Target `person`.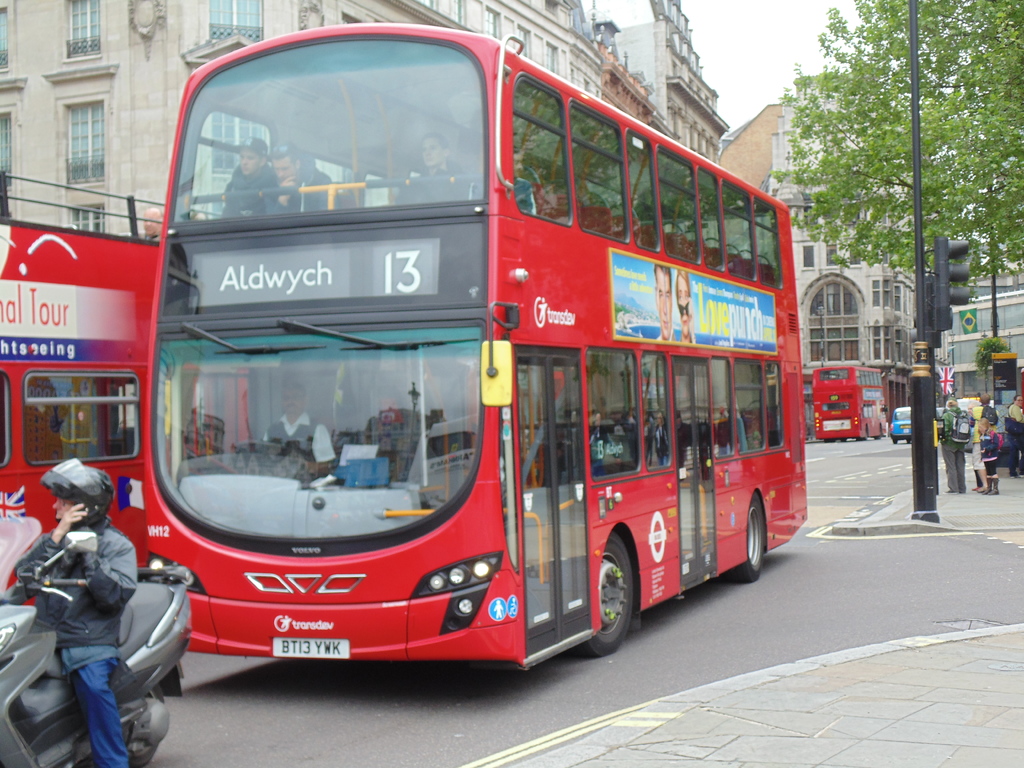
Target region: crop(941, 394, 970, 495).
